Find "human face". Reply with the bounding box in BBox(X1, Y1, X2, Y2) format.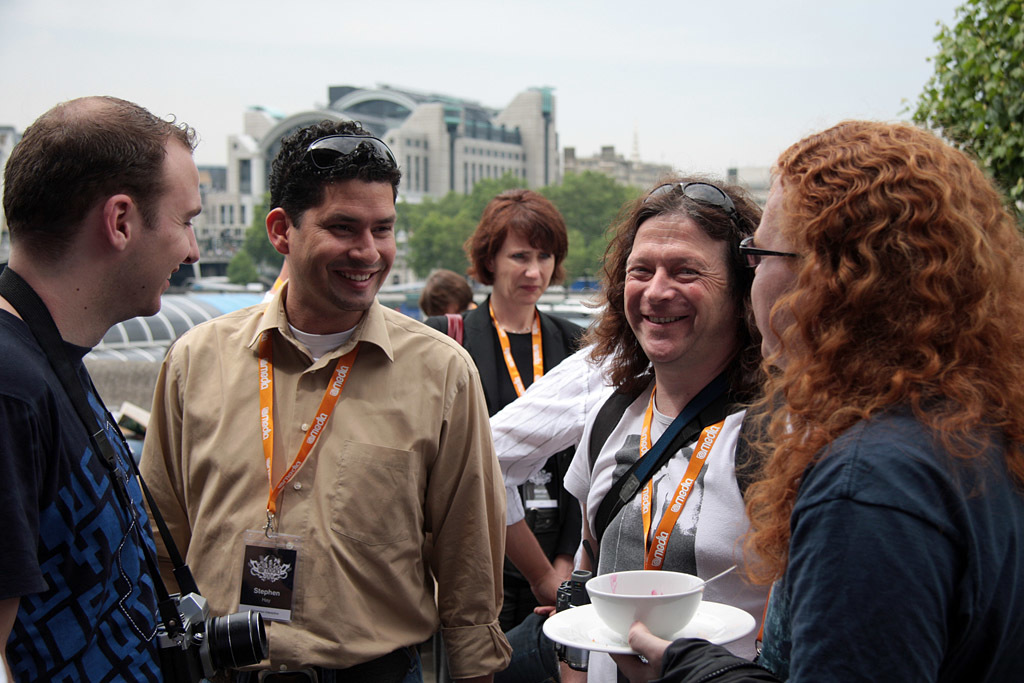
BBox(497, 230, 555, 302).
